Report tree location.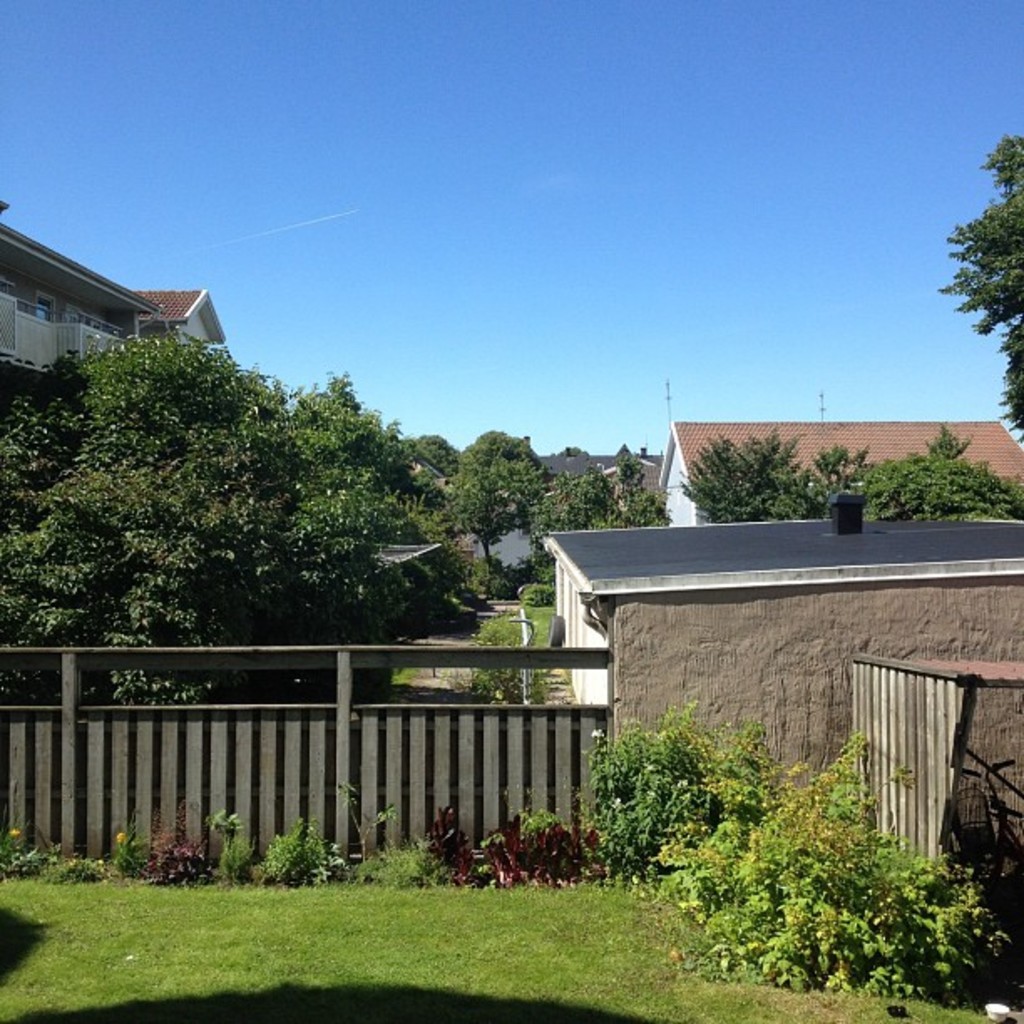
Report: 922 136 1022 423.
